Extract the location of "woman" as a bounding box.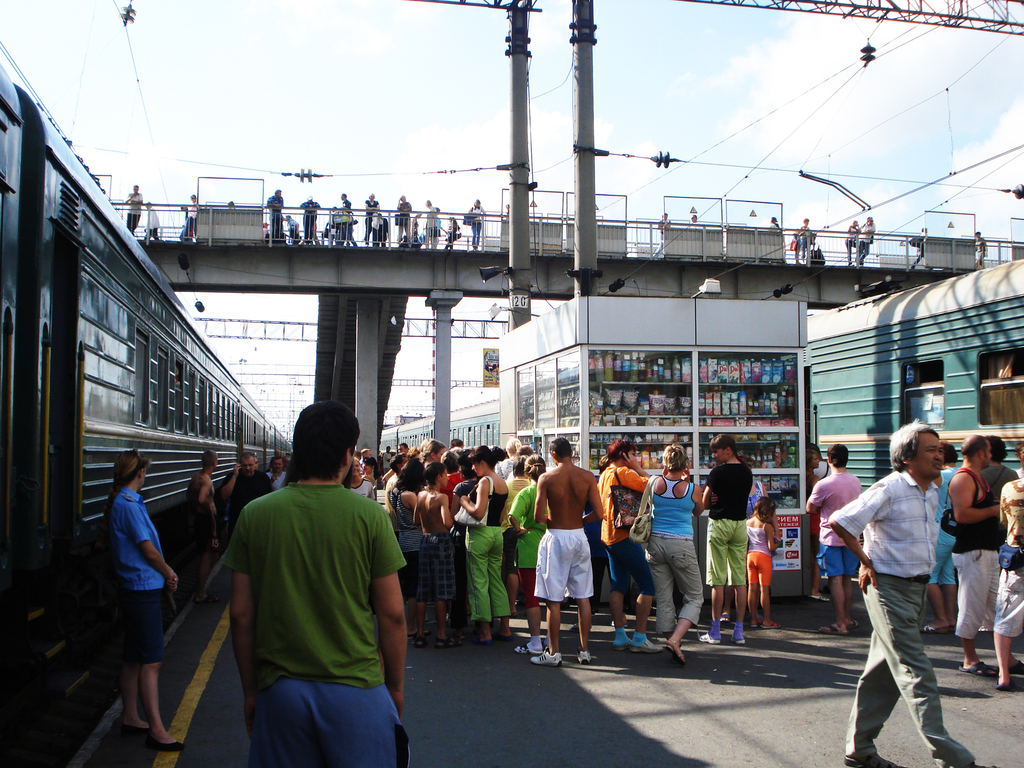
left=390, top=460, right=431, bottom=630.
